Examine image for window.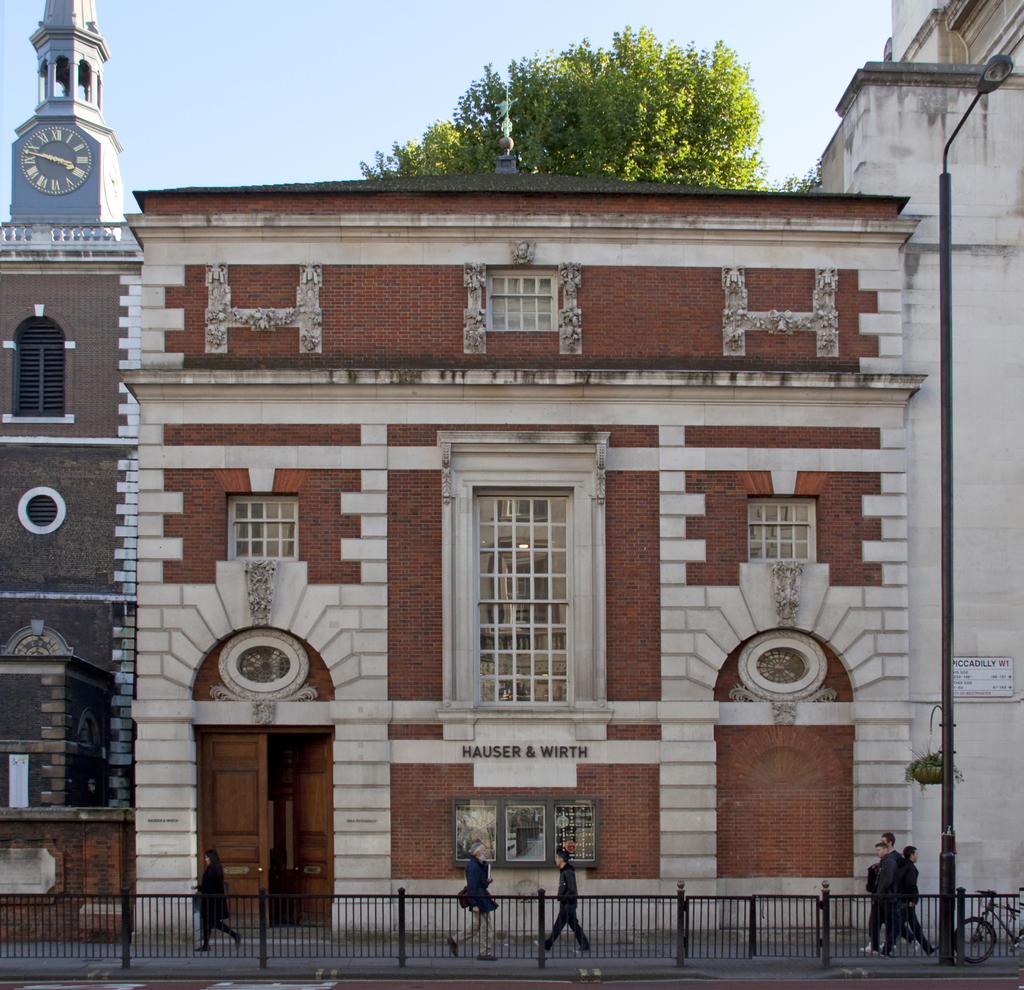
Examination result: BBox(479, 269, 561, 334).
